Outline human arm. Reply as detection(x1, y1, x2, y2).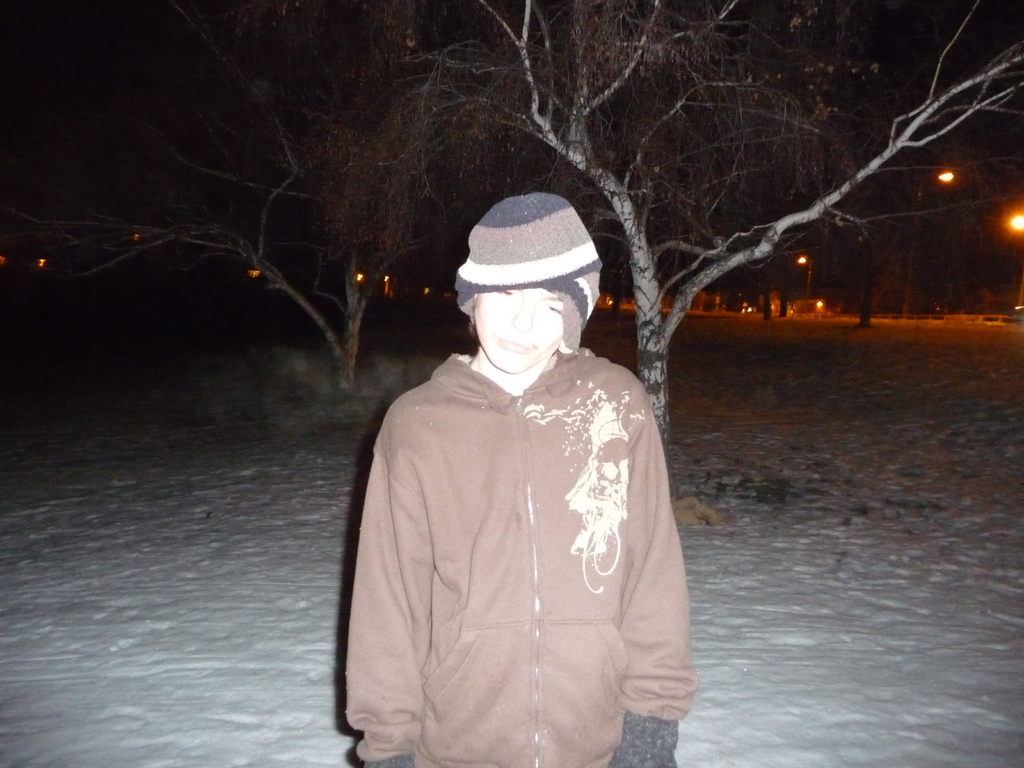
detection(585, 385, 704, 767).
